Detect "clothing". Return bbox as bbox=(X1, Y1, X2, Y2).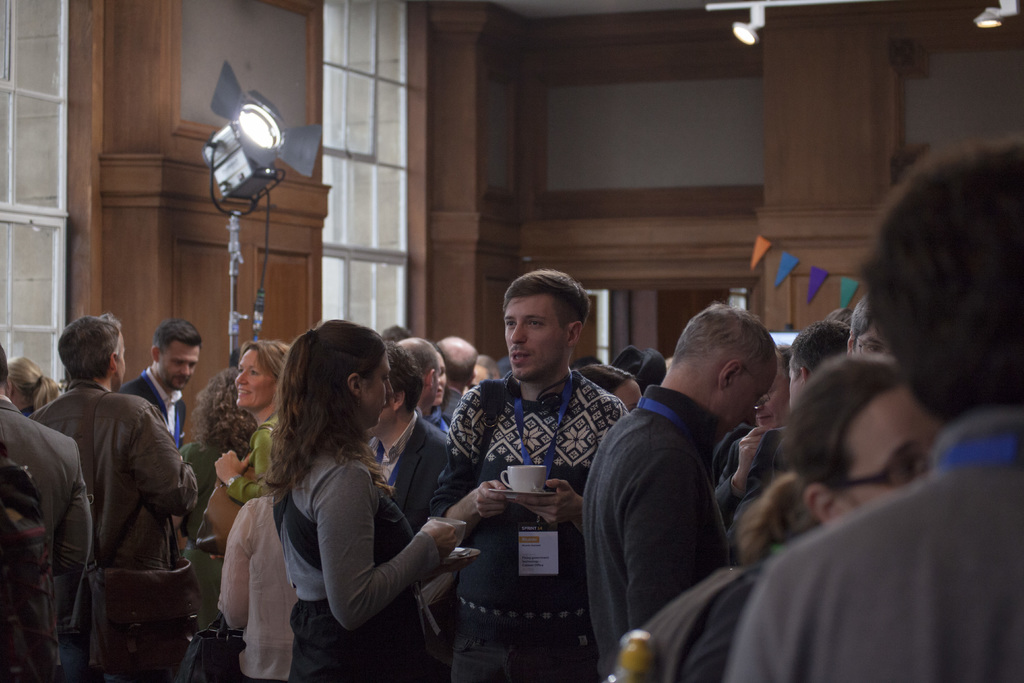
bbox=(228, 417, 277, 682).
